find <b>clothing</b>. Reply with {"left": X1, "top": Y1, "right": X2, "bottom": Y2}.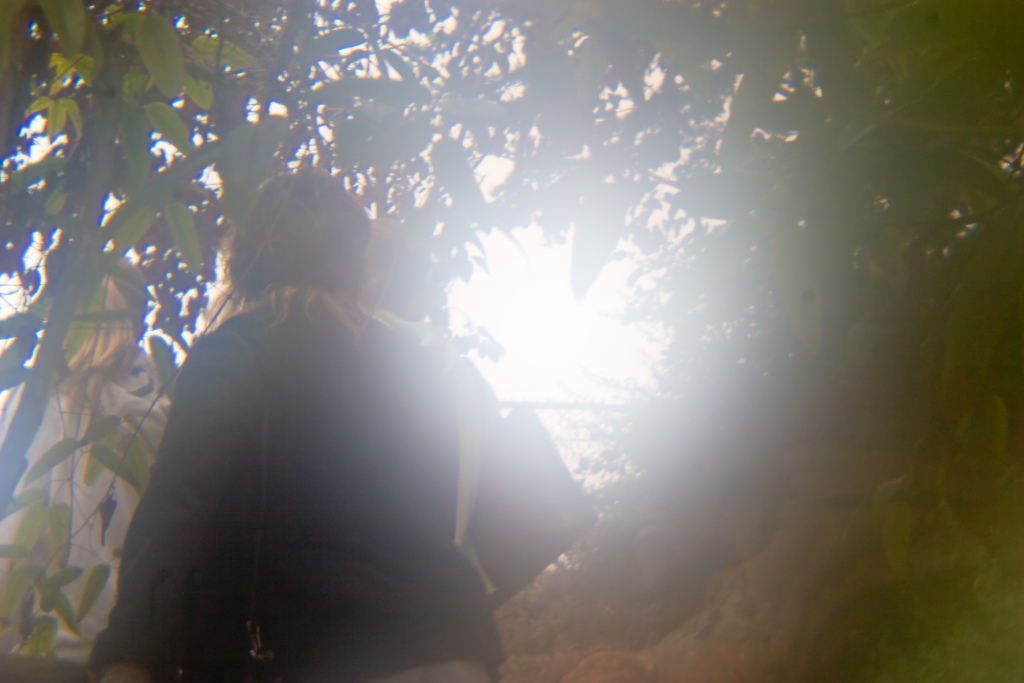
{"left": 85, "top": 292, "right": 502, "bottom": 682}.
